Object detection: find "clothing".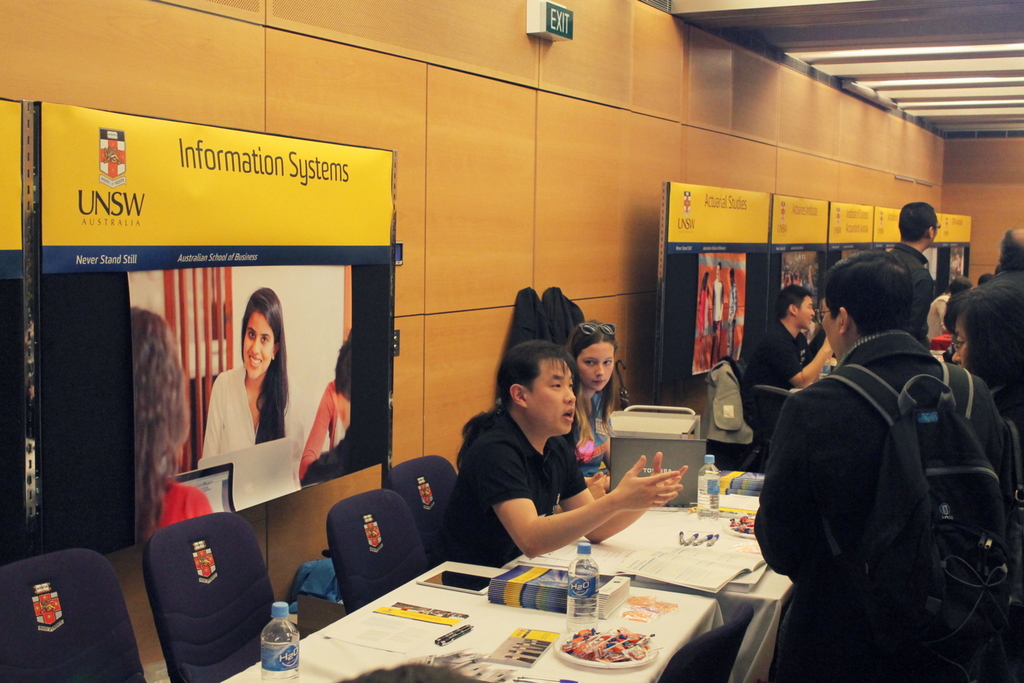
x1=194 y1=364 x2=305 y2=462.
